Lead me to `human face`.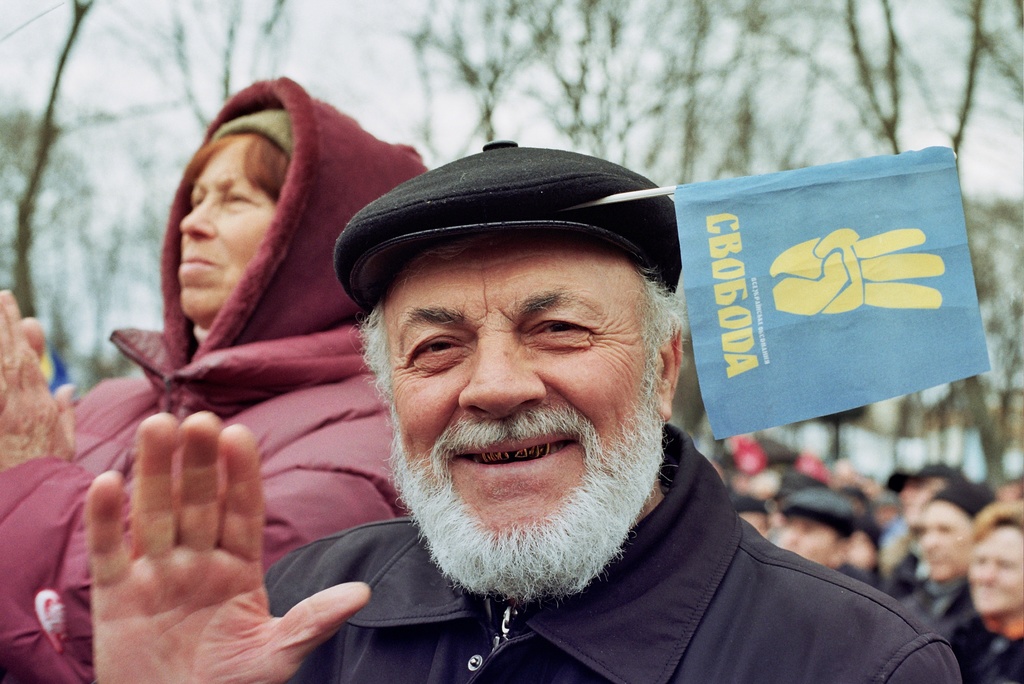
Lead to crop(776, 521, 842, 562).
